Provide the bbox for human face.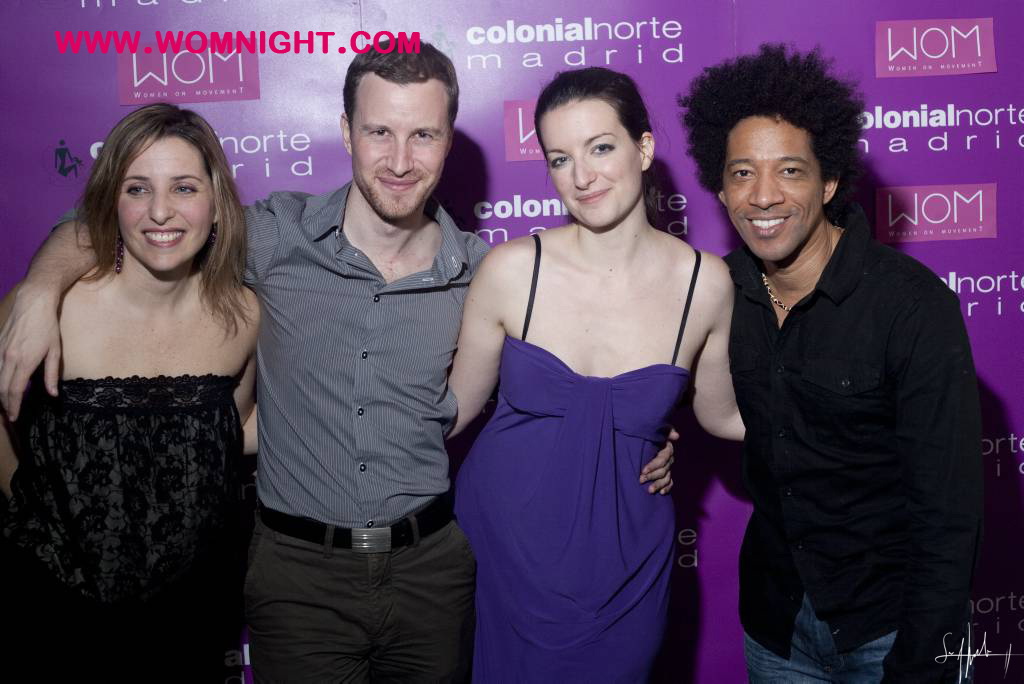
544:100:641:224.
